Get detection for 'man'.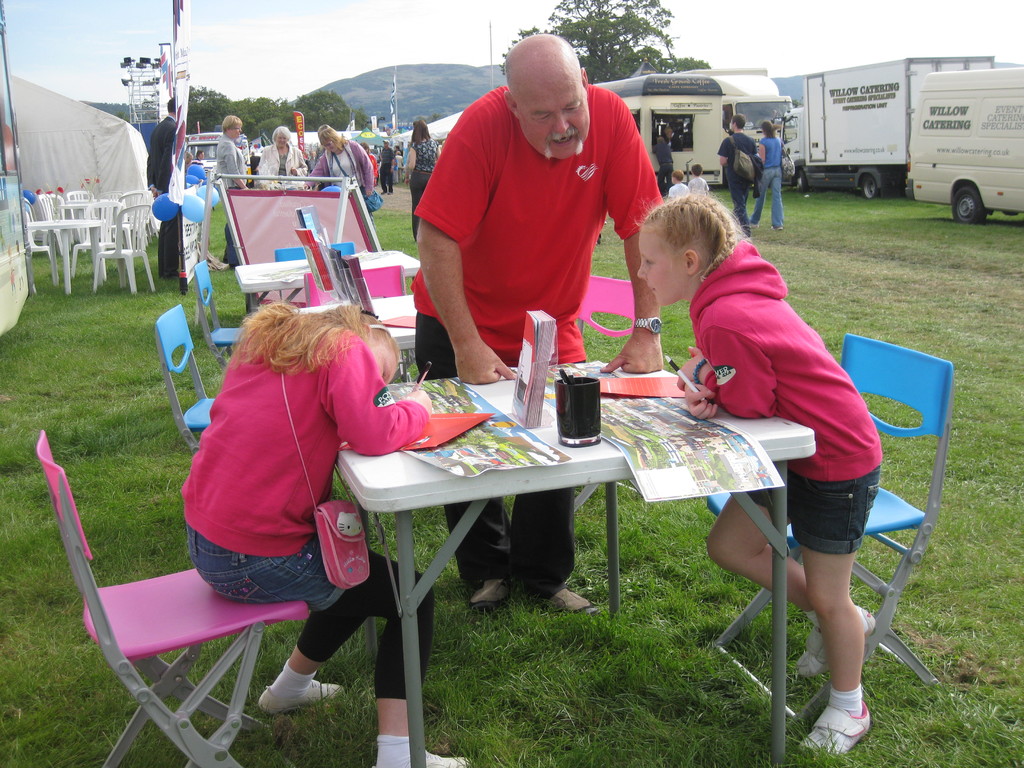
Detection: <box>147,99,180,281</box>.
